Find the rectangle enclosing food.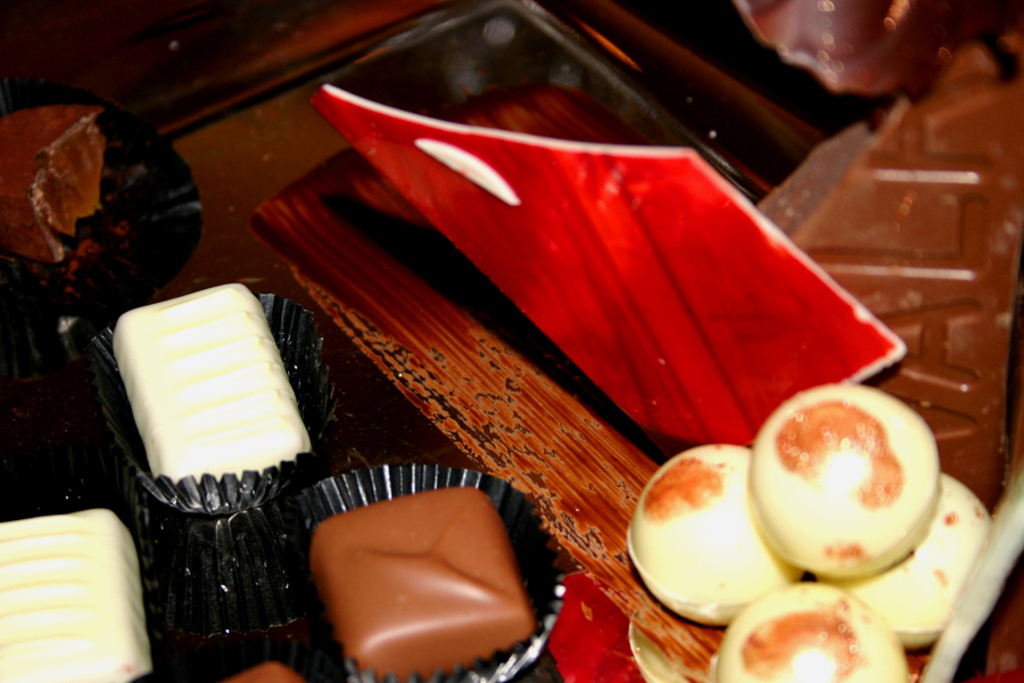
x1=0 y1=512 x2=165 y2=682.
